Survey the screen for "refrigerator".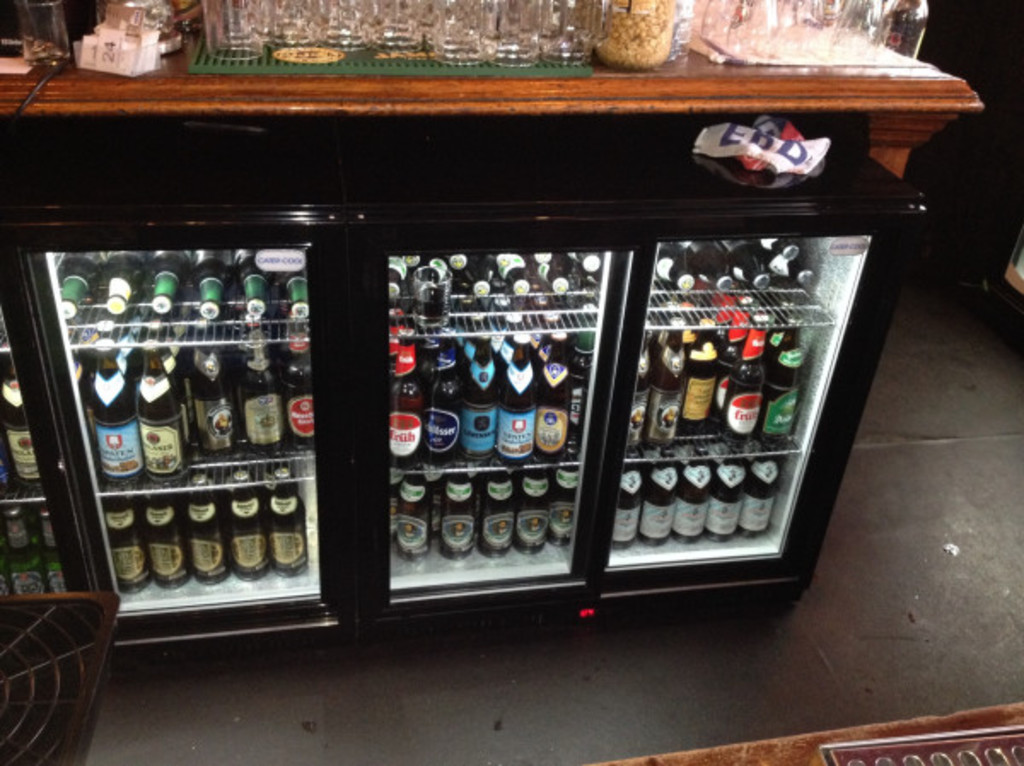
Survey found: (7,104,1005,686).
